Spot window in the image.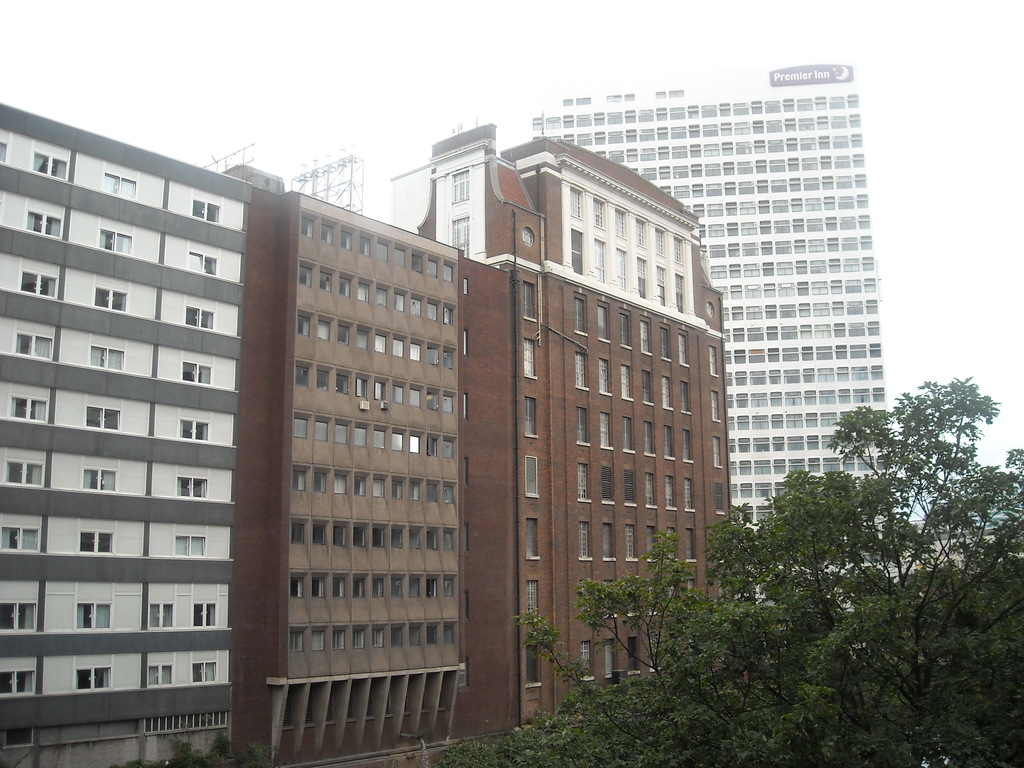
window found at 599/300/608/341.
